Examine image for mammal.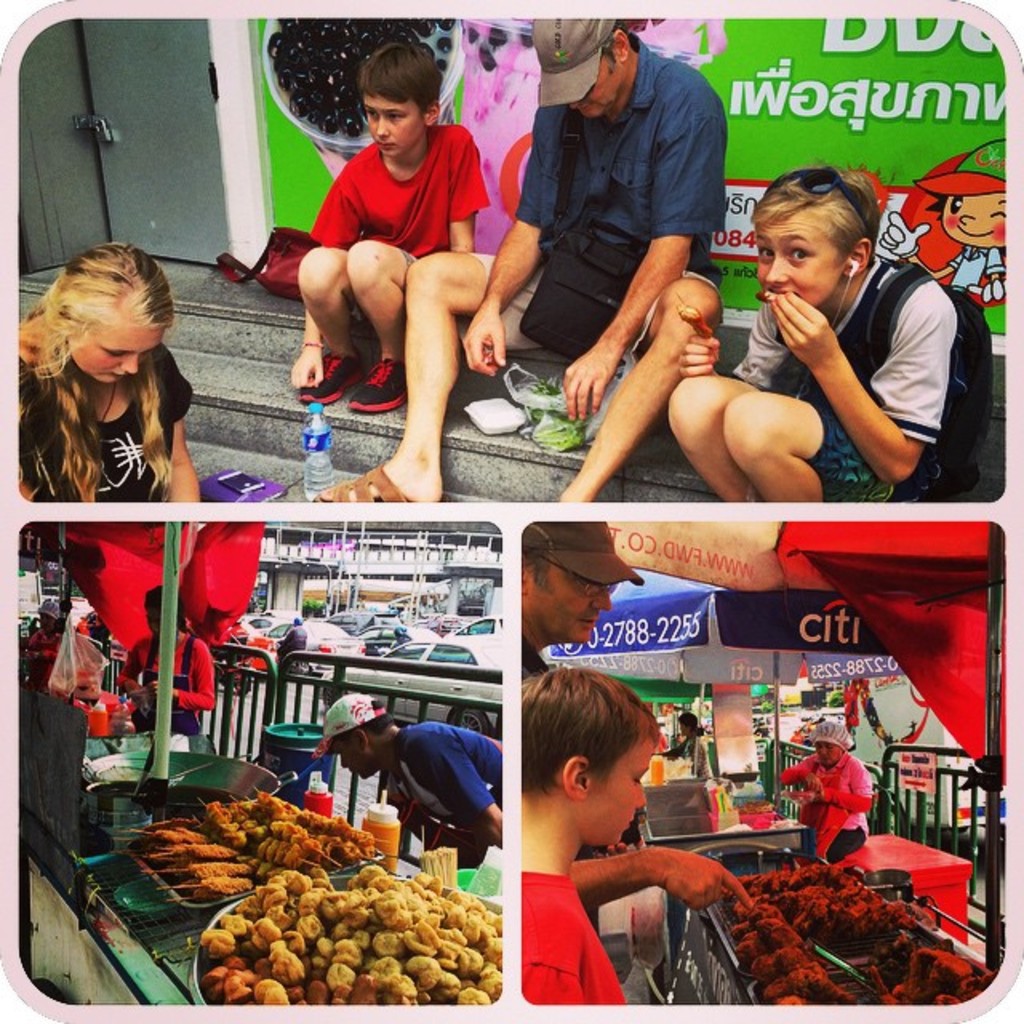
Examination result: <region>26, 603, 82, 690</region>.
